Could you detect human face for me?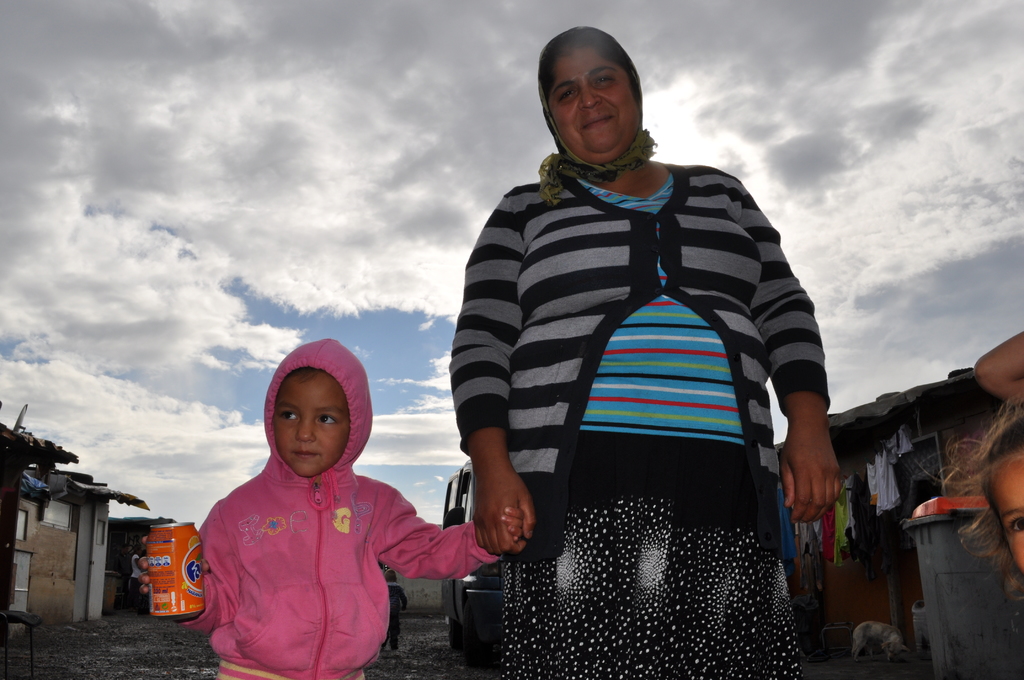
Detection result: 549, 40, 635, 155.
